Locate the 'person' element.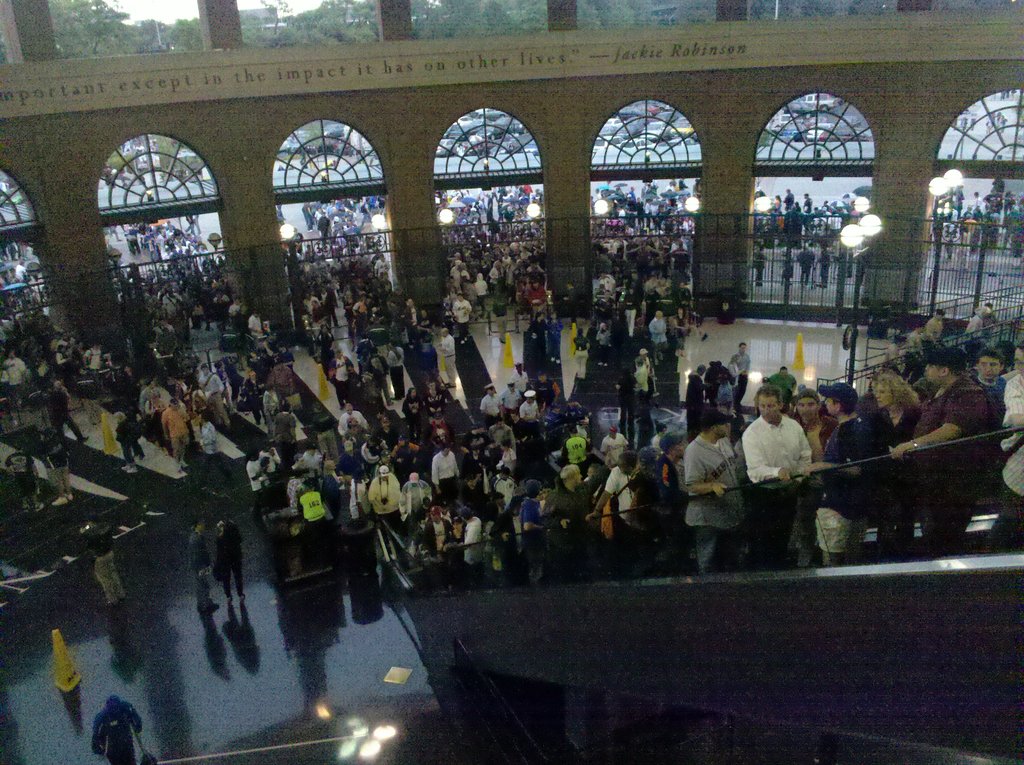
Element bbox: [x1=894, y1=338, x2=984, y2=549].
